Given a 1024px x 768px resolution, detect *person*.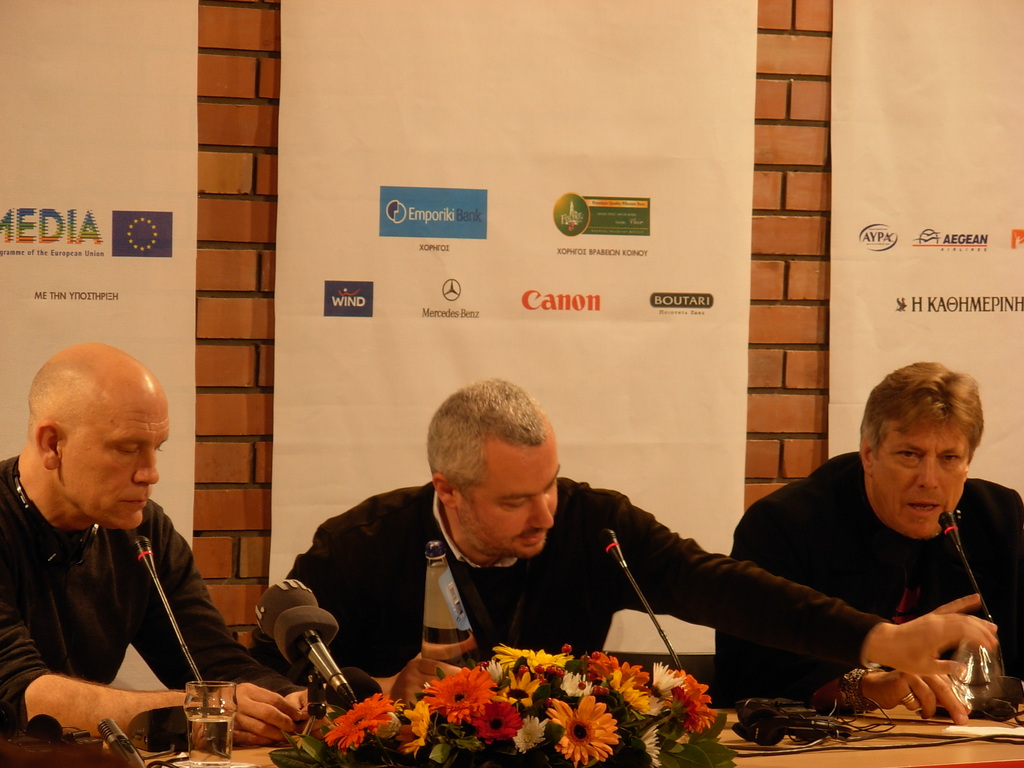
[0,346,312,746].
